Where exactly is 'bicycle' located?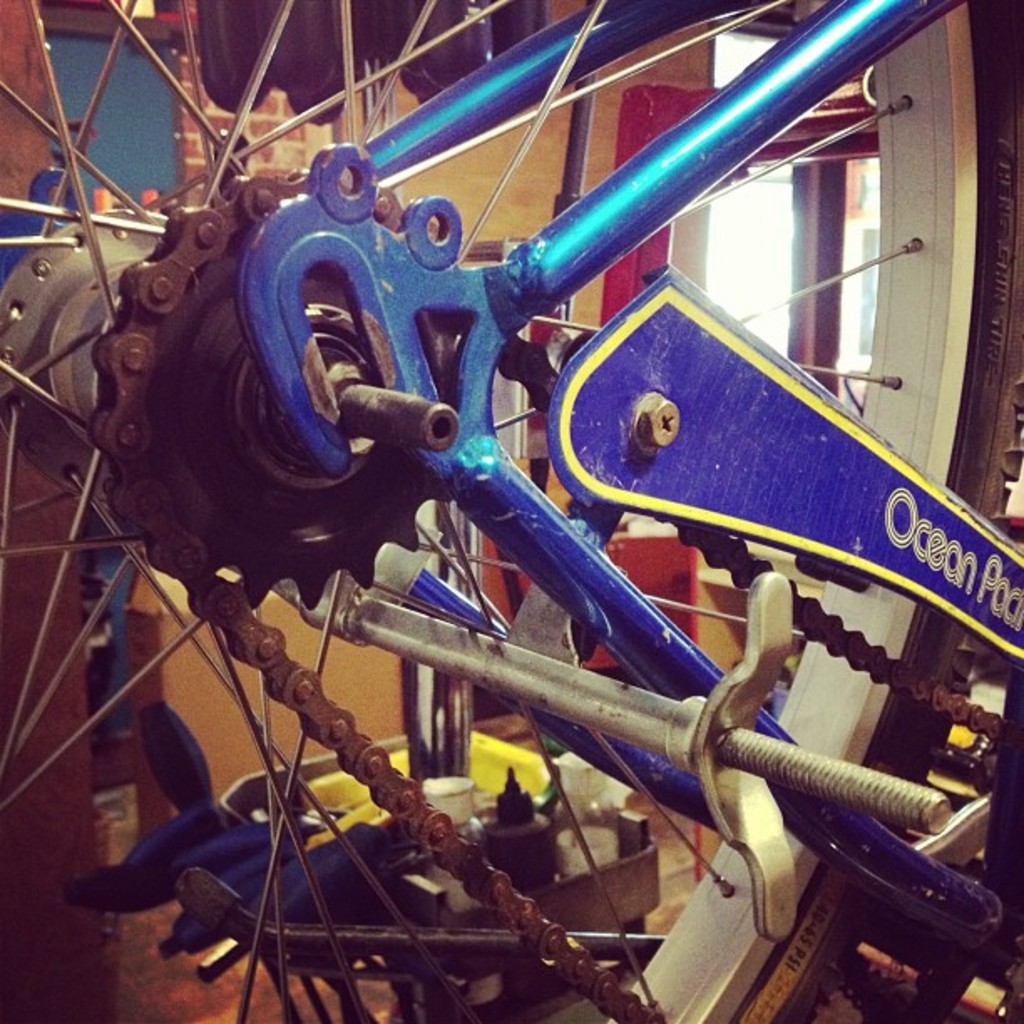
Its bounding box is left=0, top=0, right=1022, bottom=1022.
